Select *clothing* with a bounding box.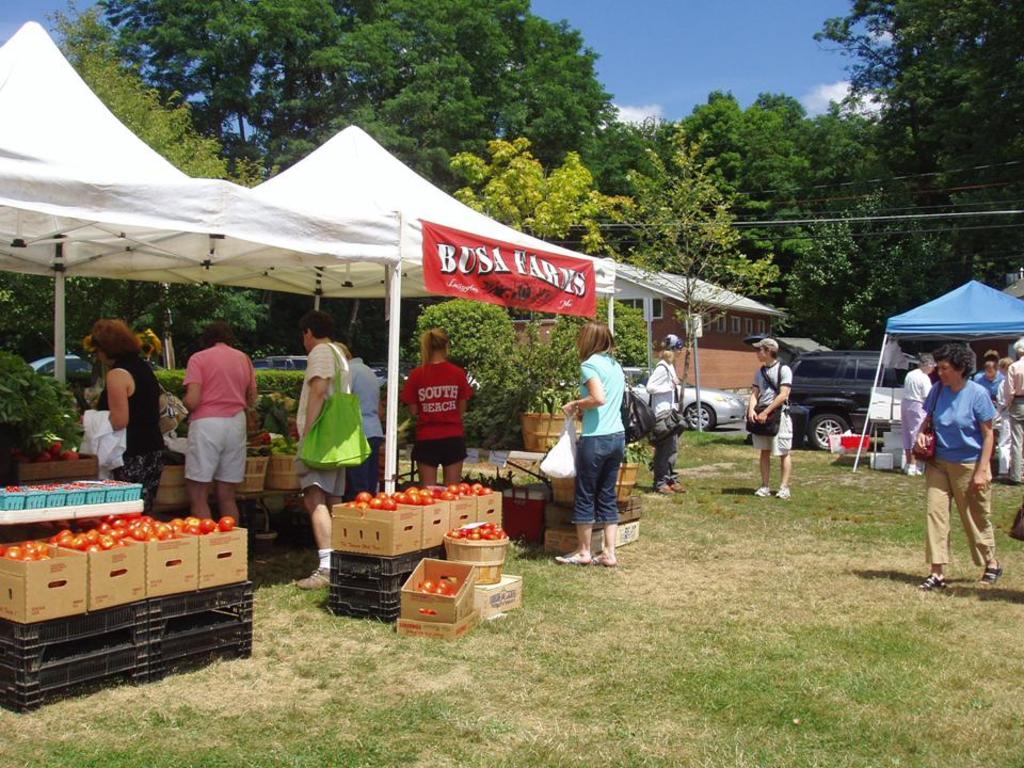
{"x1": 898, "y1": 366, "x2": 939, "y2": 452}.
